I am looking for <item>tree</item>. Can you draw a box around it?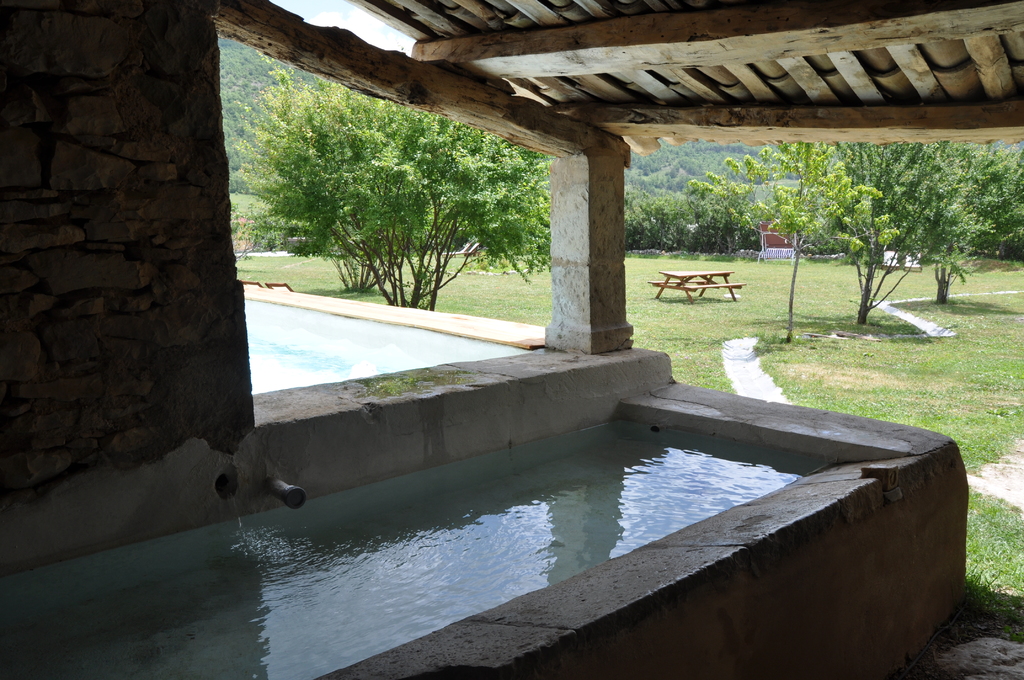
Sure, the bounding box is 260:108:553:312.
